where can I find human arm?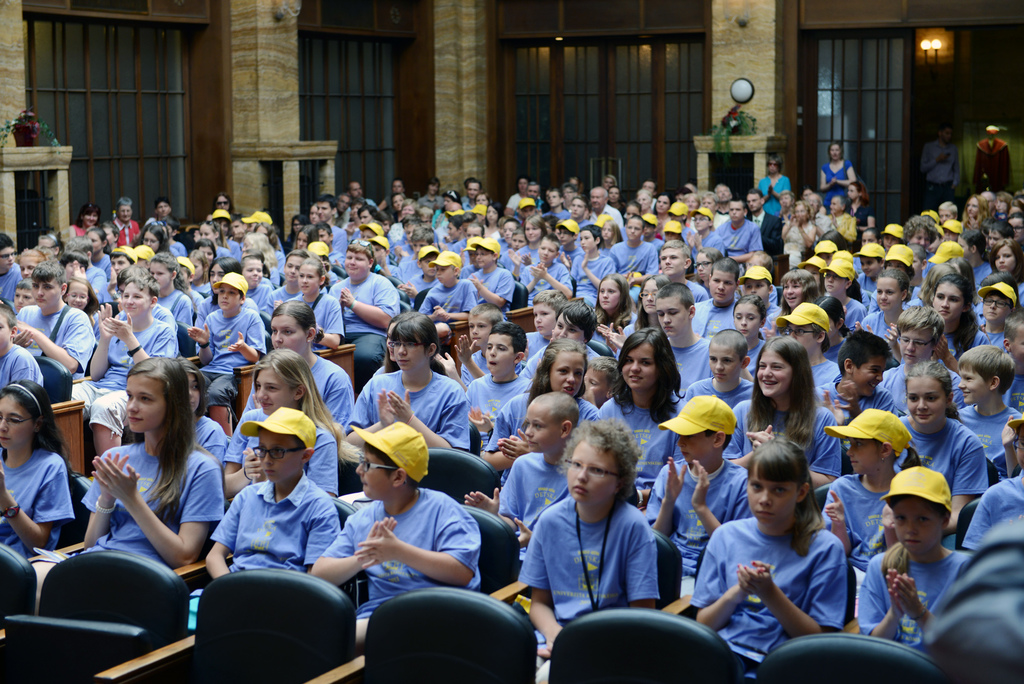
You can find it at [x1=945, y1=431, x2=987, y2=528].
